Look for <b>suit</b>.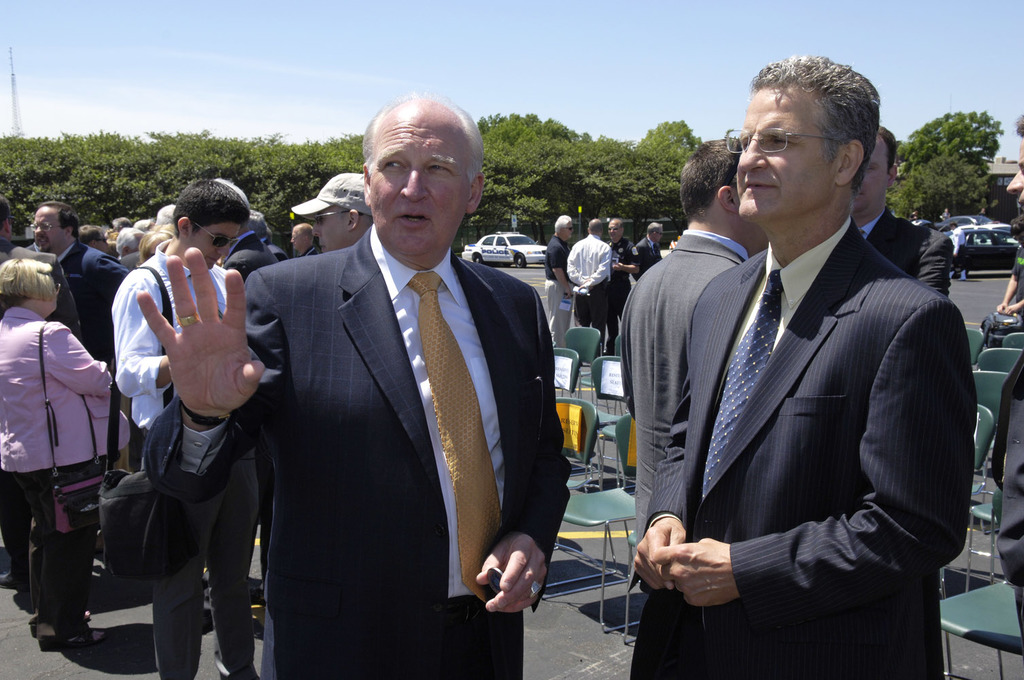
Found: (233,119,567,675).
